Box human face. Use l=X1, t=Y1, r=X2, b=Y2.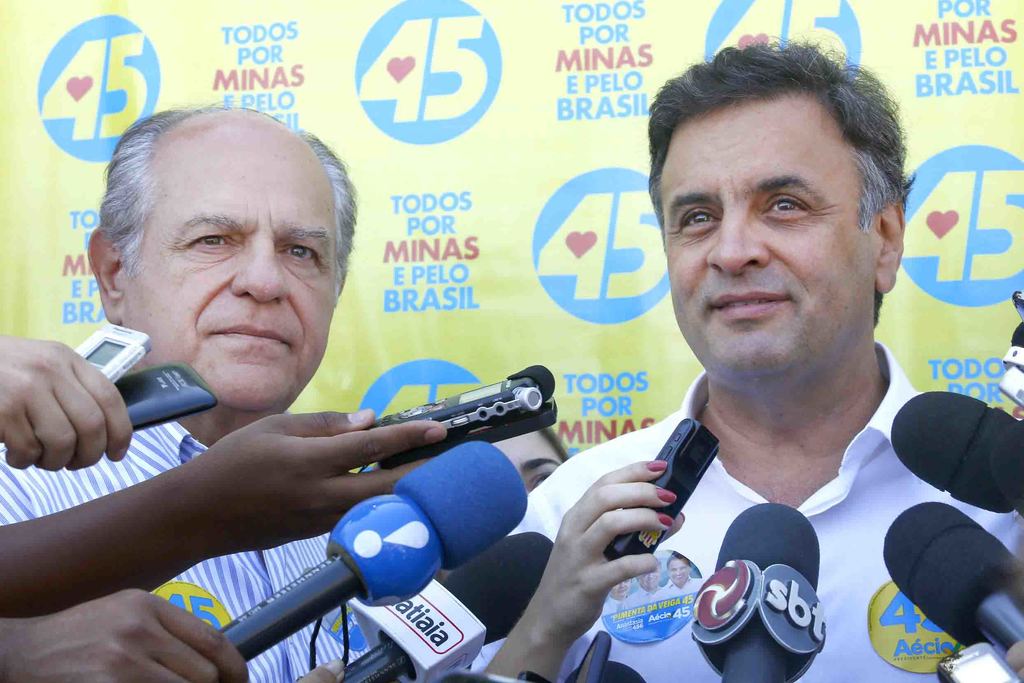
l=660, t=99, r=854, b=380.
